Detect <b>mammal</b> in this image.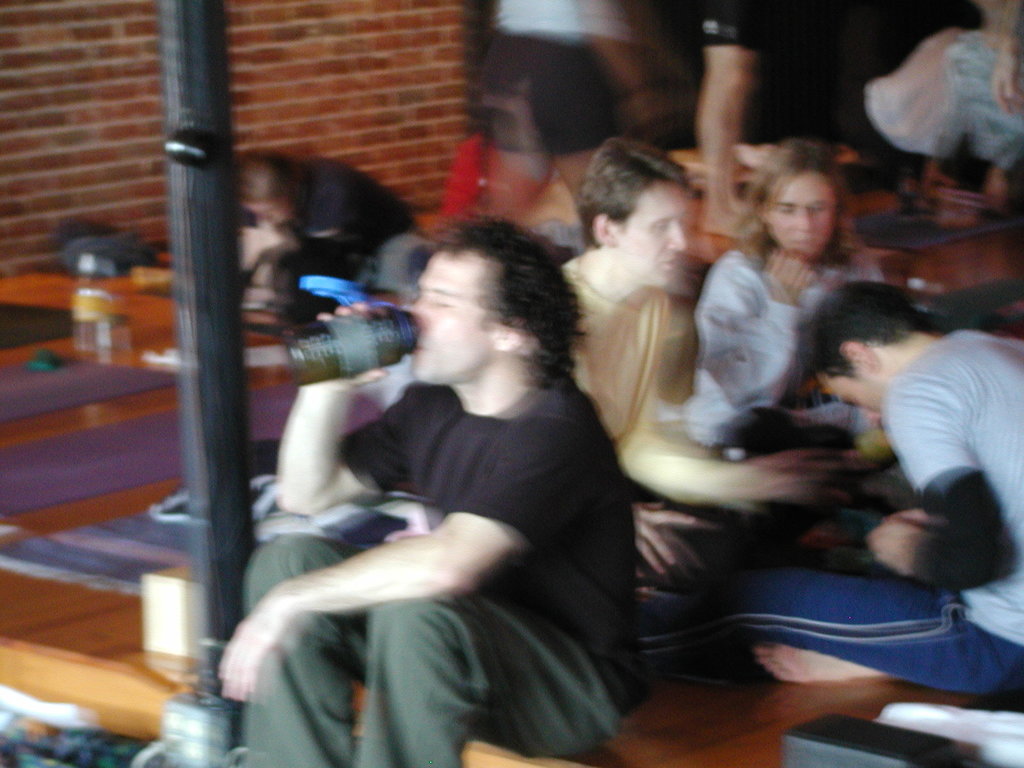
Detection: detection(474, 0, 660, 233).
